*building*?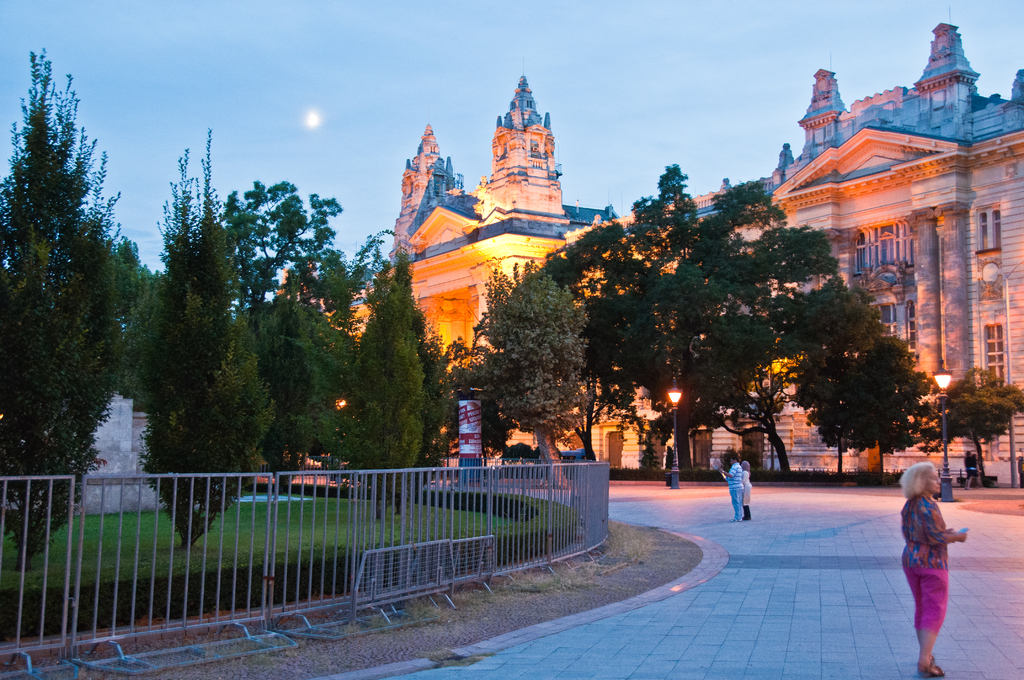
x1=276 y1=77 x2=662 y2=470
